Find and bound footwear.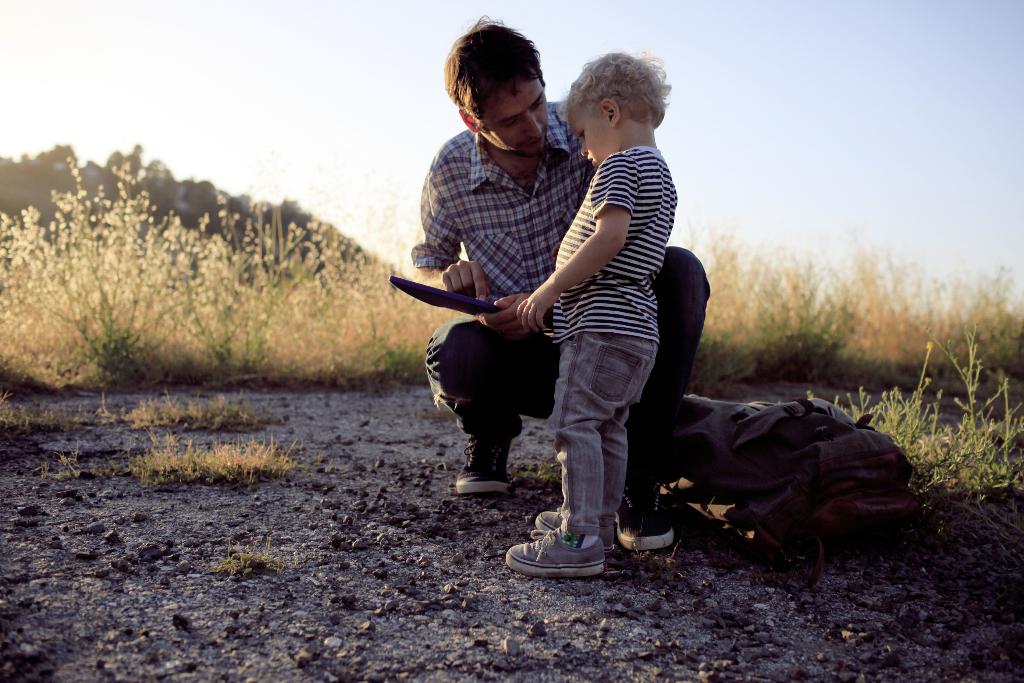
Bound: [left=457, top=432, right=515, bottom=495].
